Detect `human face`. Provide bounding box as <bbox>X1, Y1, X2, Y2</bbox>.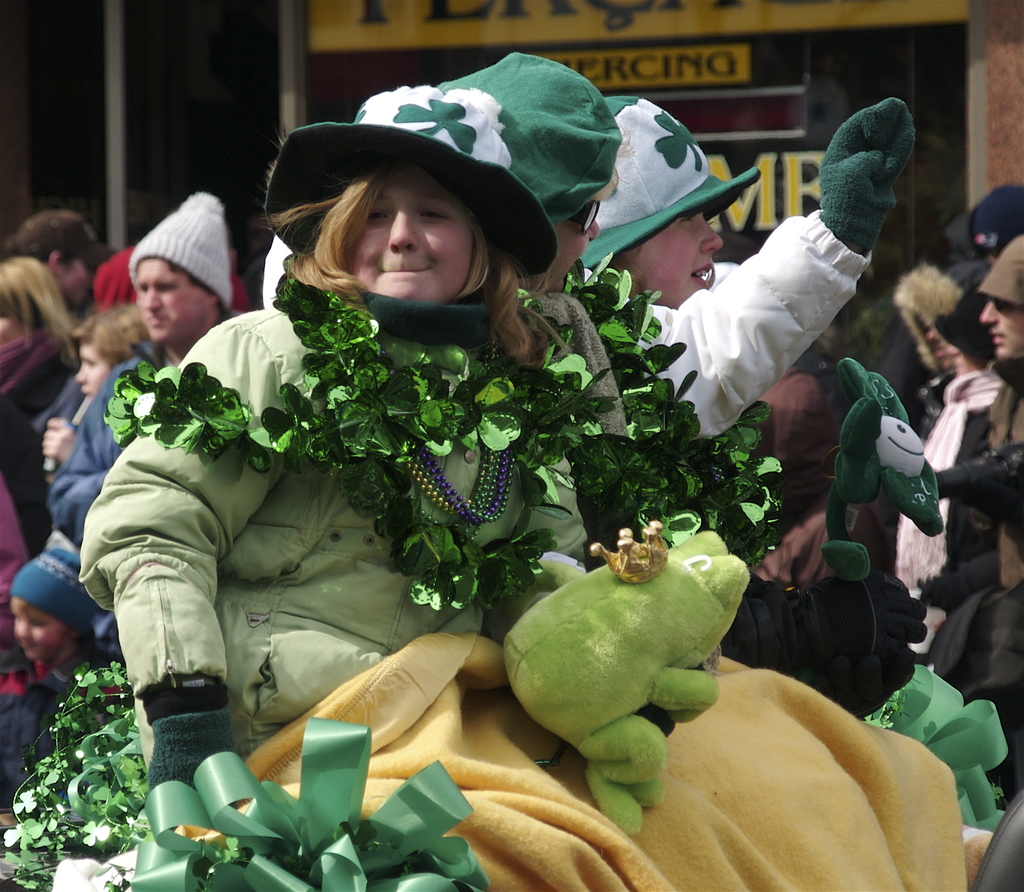
<bbox>355, 164, 470, 305</bbox>.
